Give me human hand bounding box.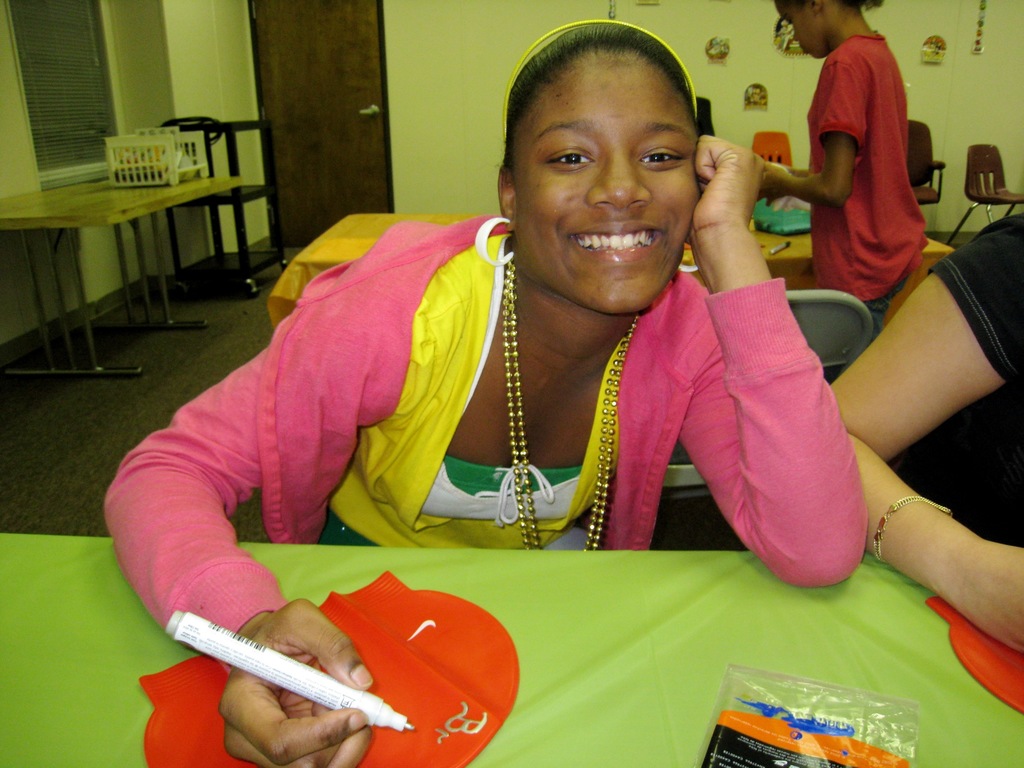
(756,159,796,208).
